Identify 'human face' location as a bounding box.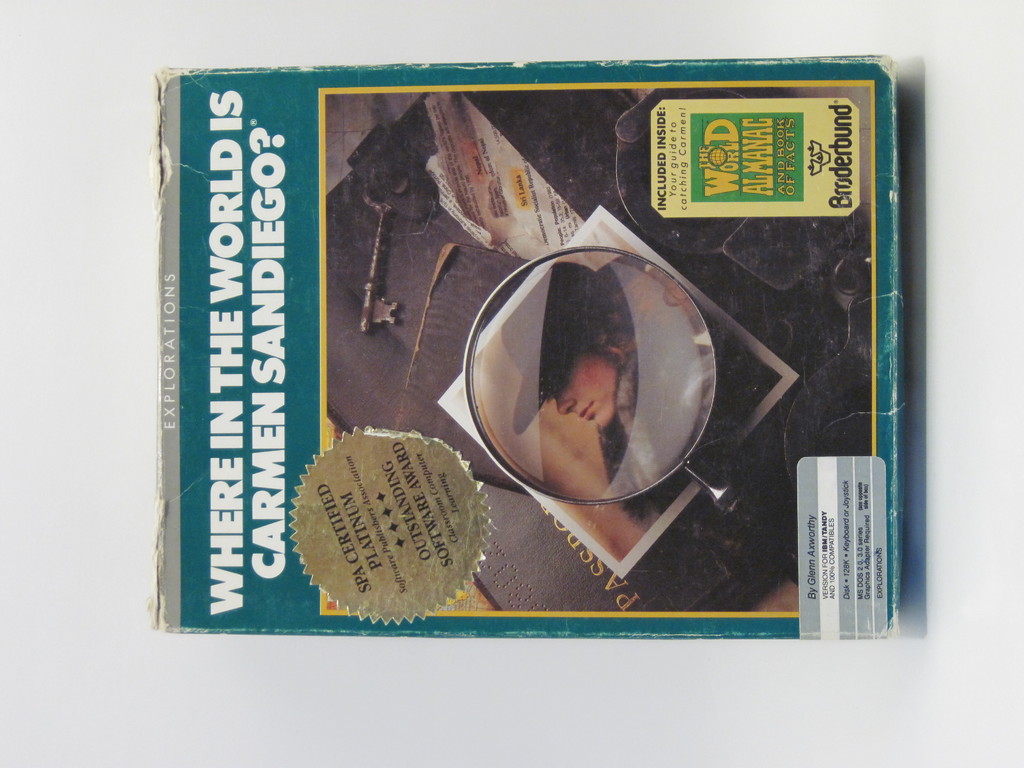
x1=556 y1=344 x2=621 y2=424.
